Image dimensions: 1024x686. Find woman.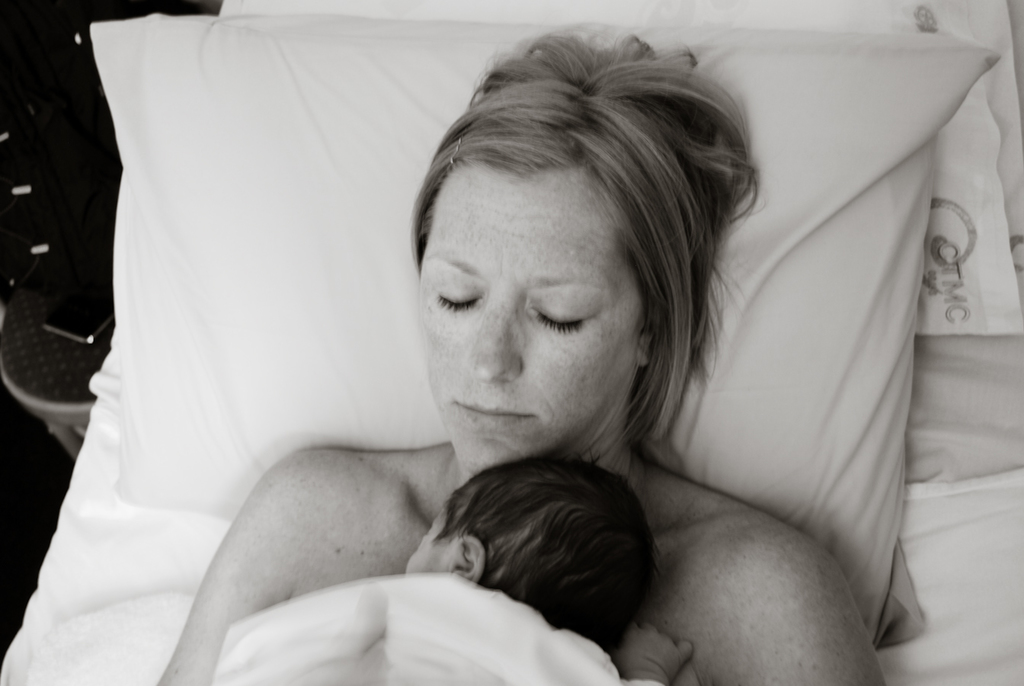
pyautogui.locateOnScreen(95, 14, 837, 685).
